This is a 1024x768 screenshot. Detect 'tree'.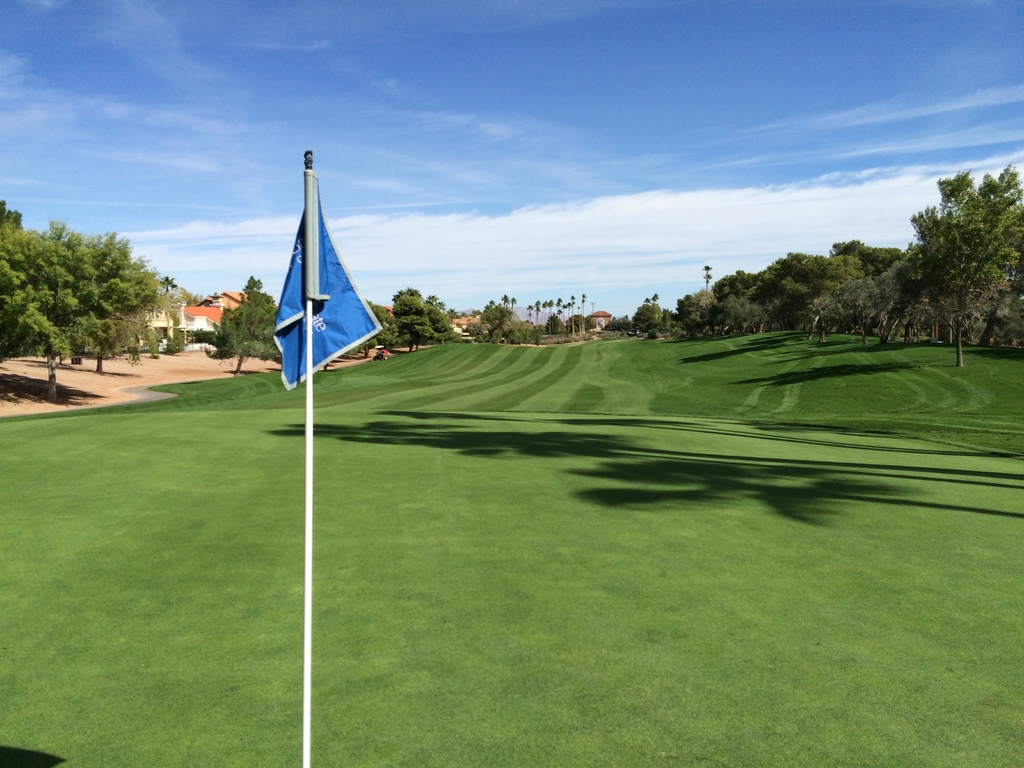
(left=581, top=294, right=586, bottom=331).
